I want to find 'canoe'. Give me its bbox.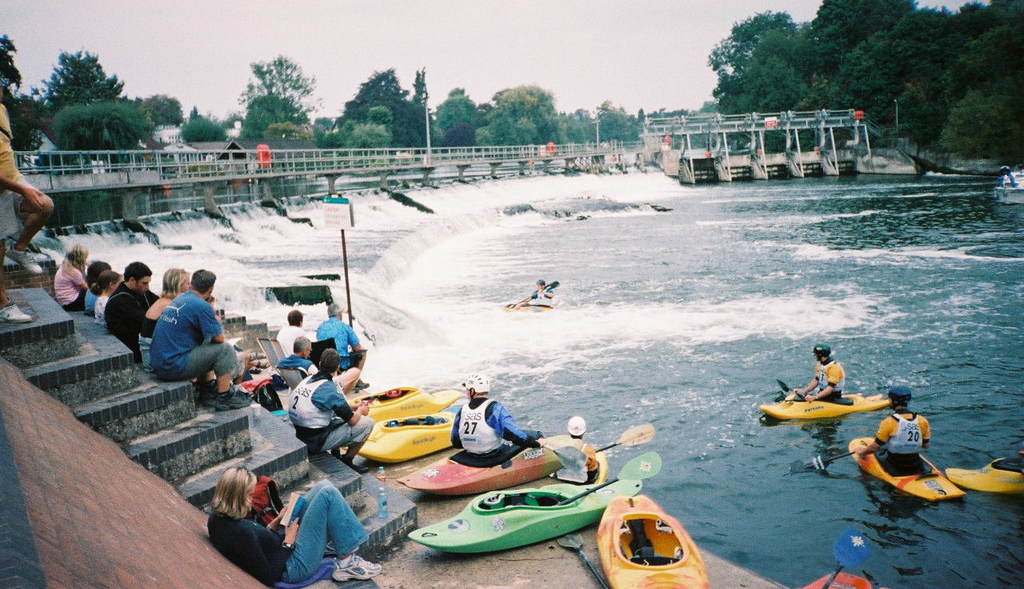
(351, 387, 462, 427).
